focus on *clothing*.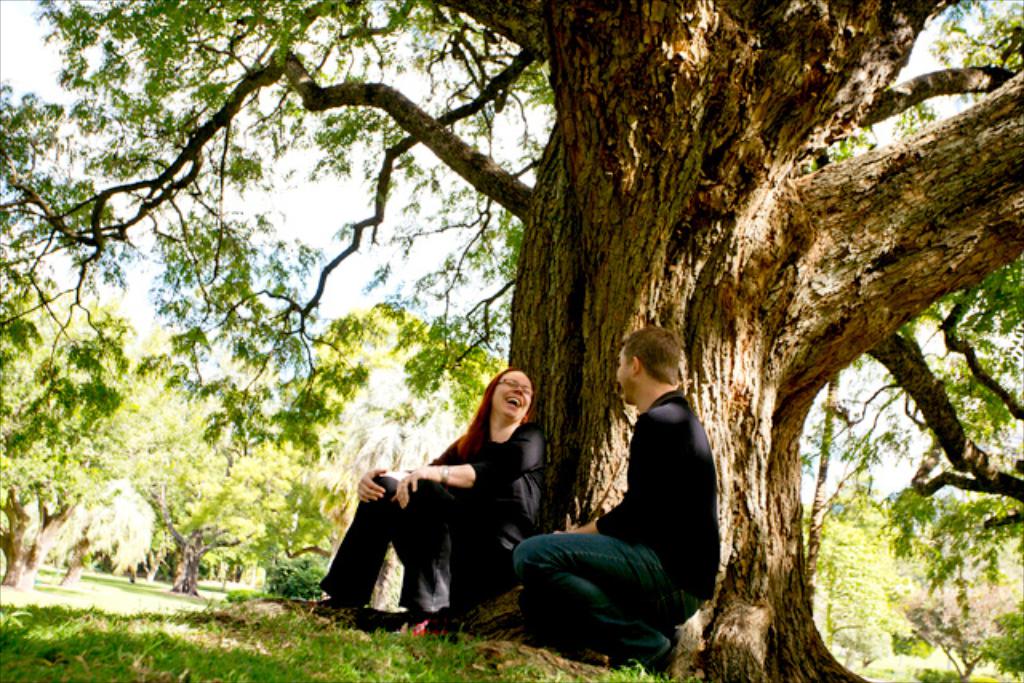
Focused at bbox(318, 424, 554, 614).
